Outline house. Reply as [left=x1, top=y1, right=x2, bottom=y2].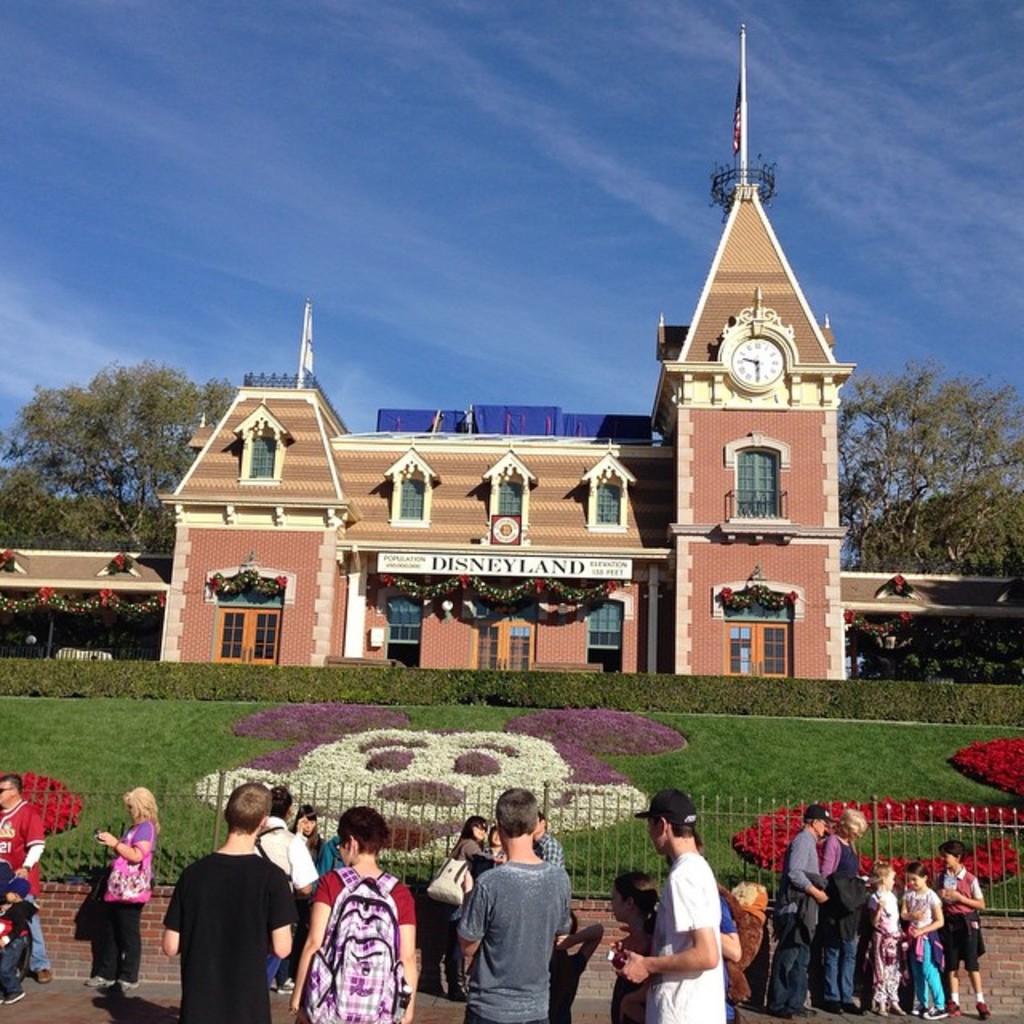
[left=168, top=195, right=899, bottom=685].
